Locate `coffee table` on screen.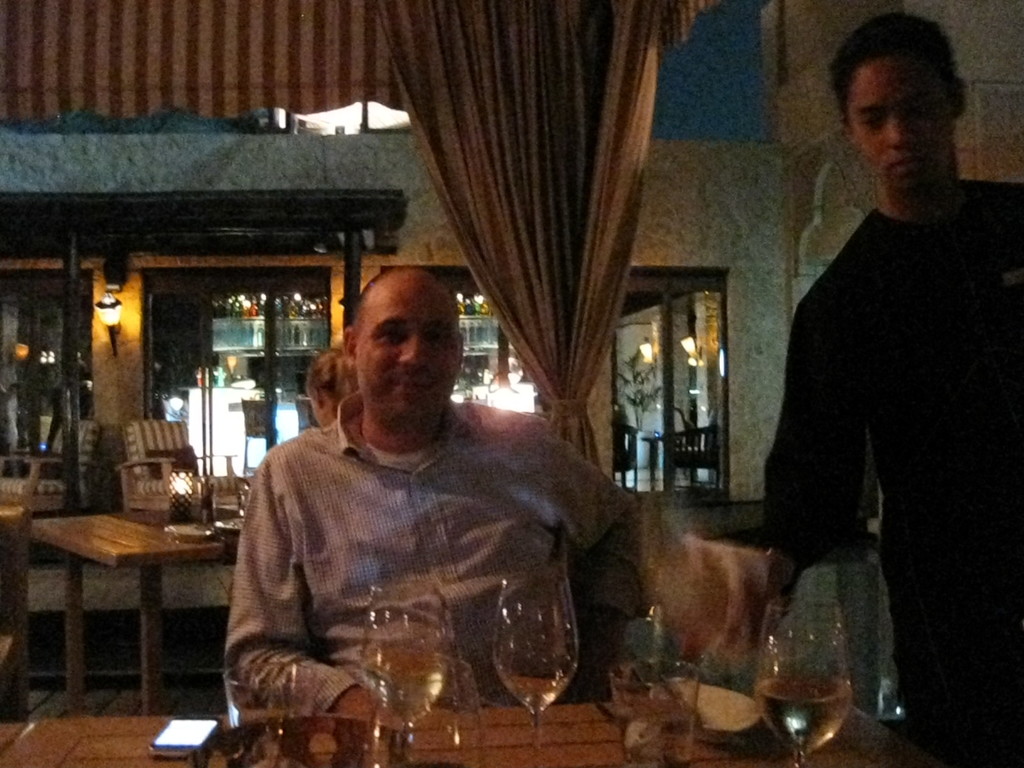
On screen at detection(0, 701, 948, 767).
